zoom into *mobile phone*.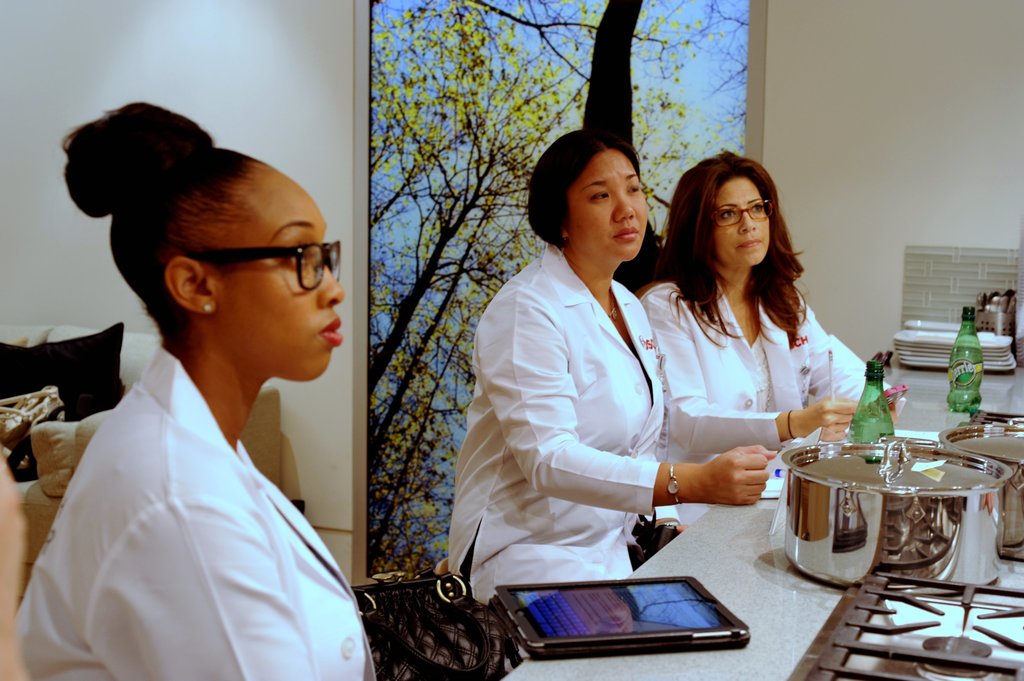
Zoom target: BBox(492, 565, 751, 657).
